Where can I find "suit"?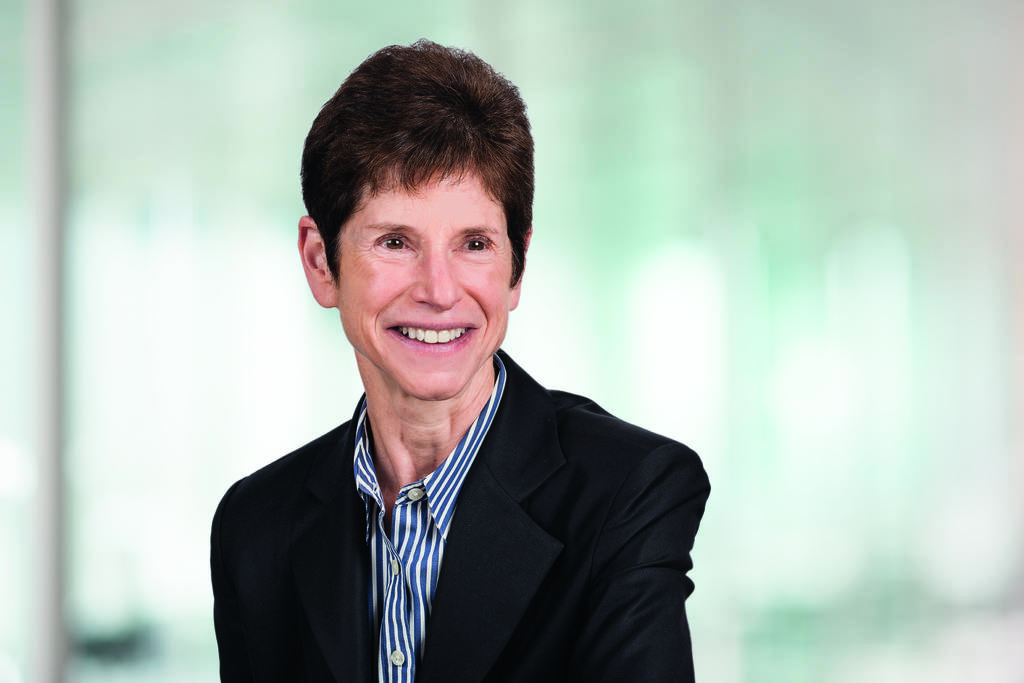
You can find it at BBox(201, 286, 751, 677).
